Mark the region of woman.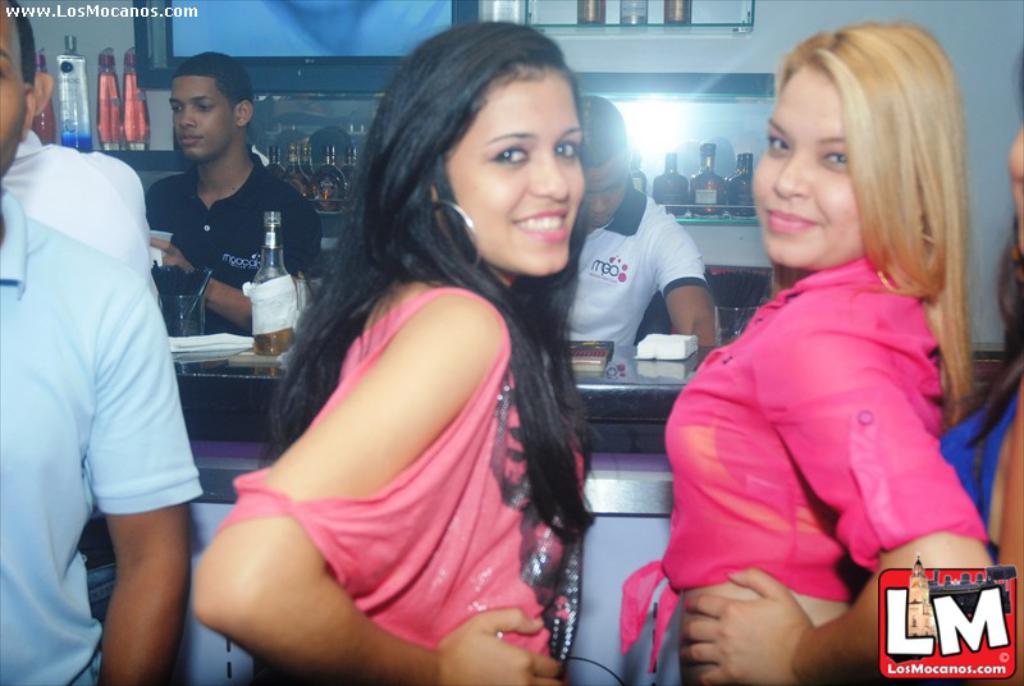
Region: [612,24,969,664].
